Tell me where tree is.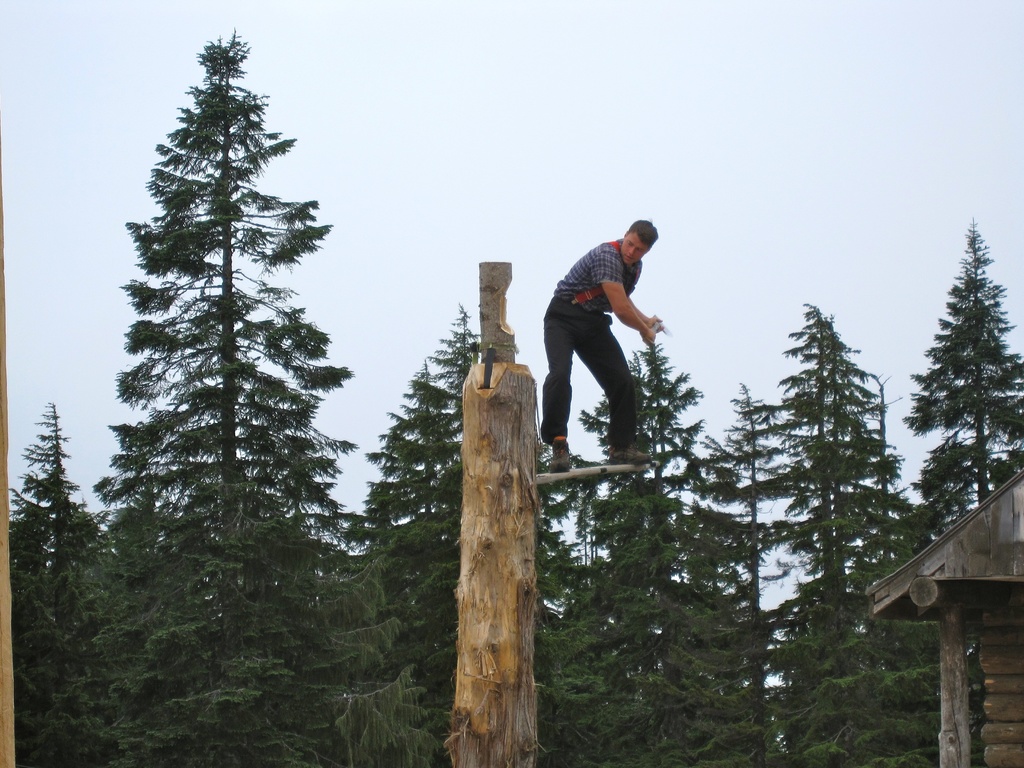
tree is at [902,213,1023,507].
